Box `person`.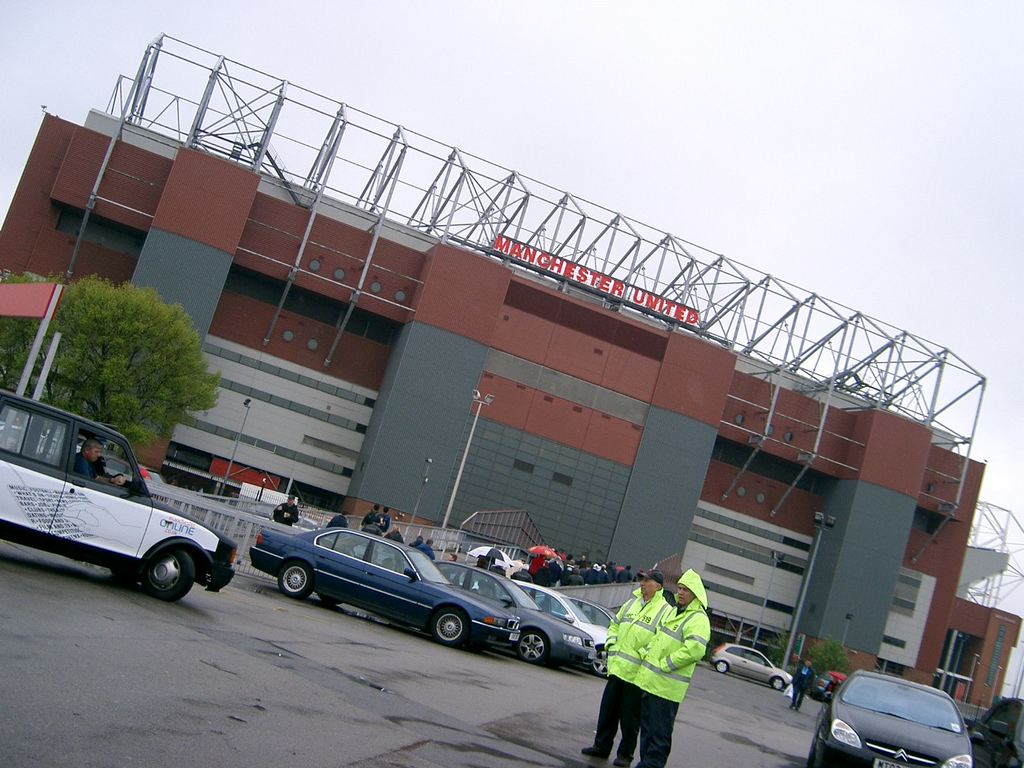
62, 438, 127, 490.
